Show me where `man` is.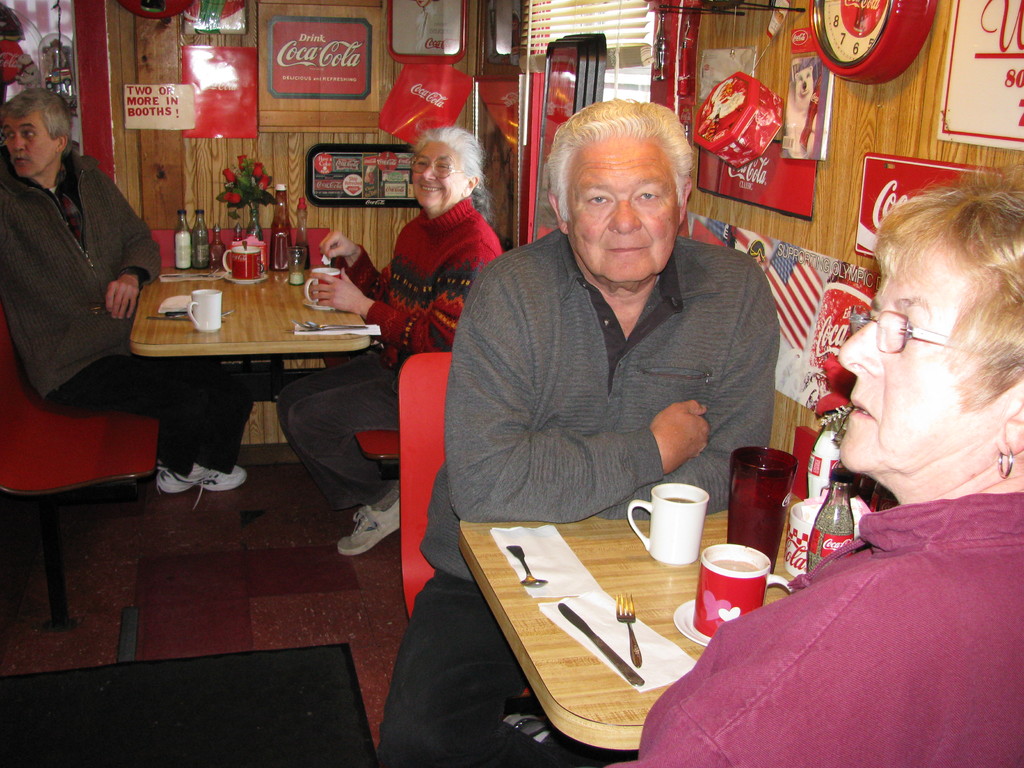
`man` is at <region>353, 95, 792, 766</region>.
